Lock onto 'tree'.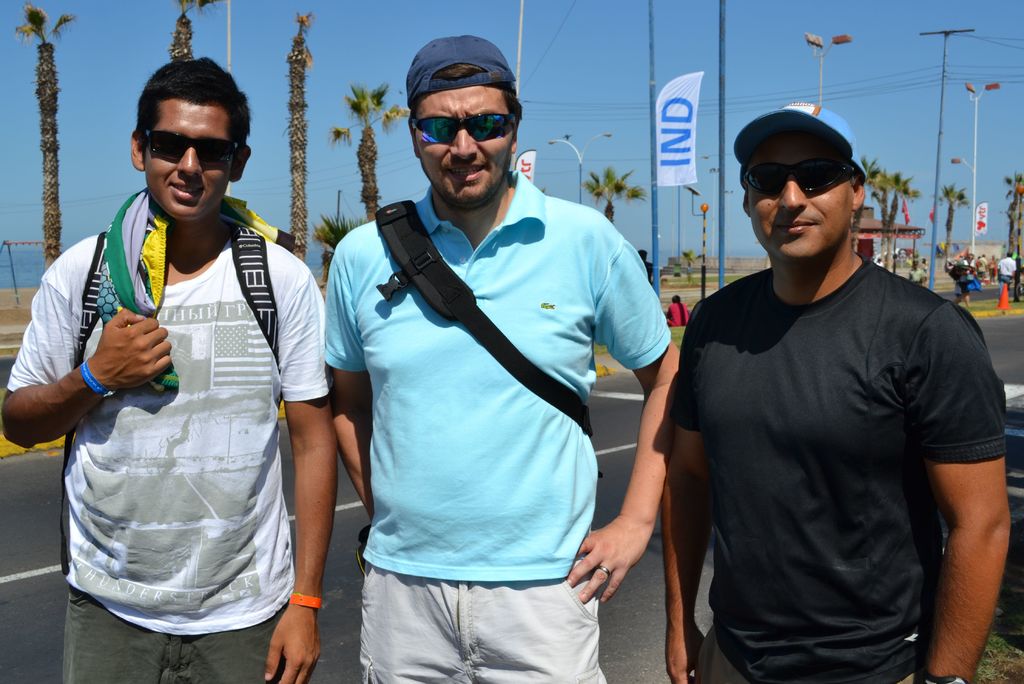
Locked: [1007,173,1023,250].
